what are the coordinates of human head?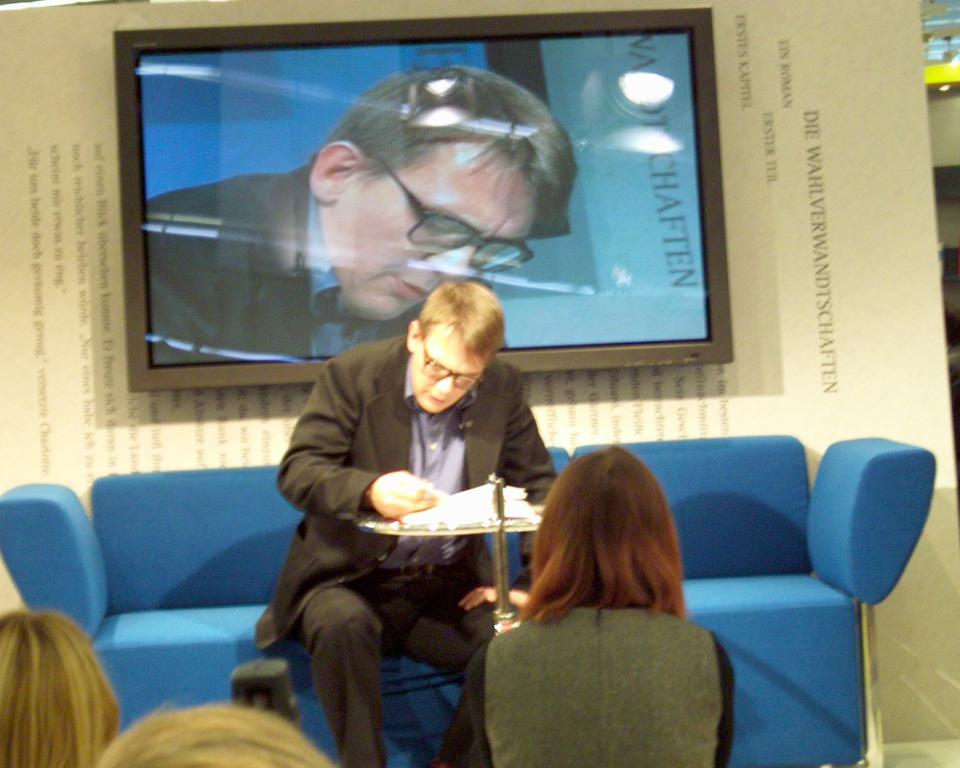
405 282 504 414.
